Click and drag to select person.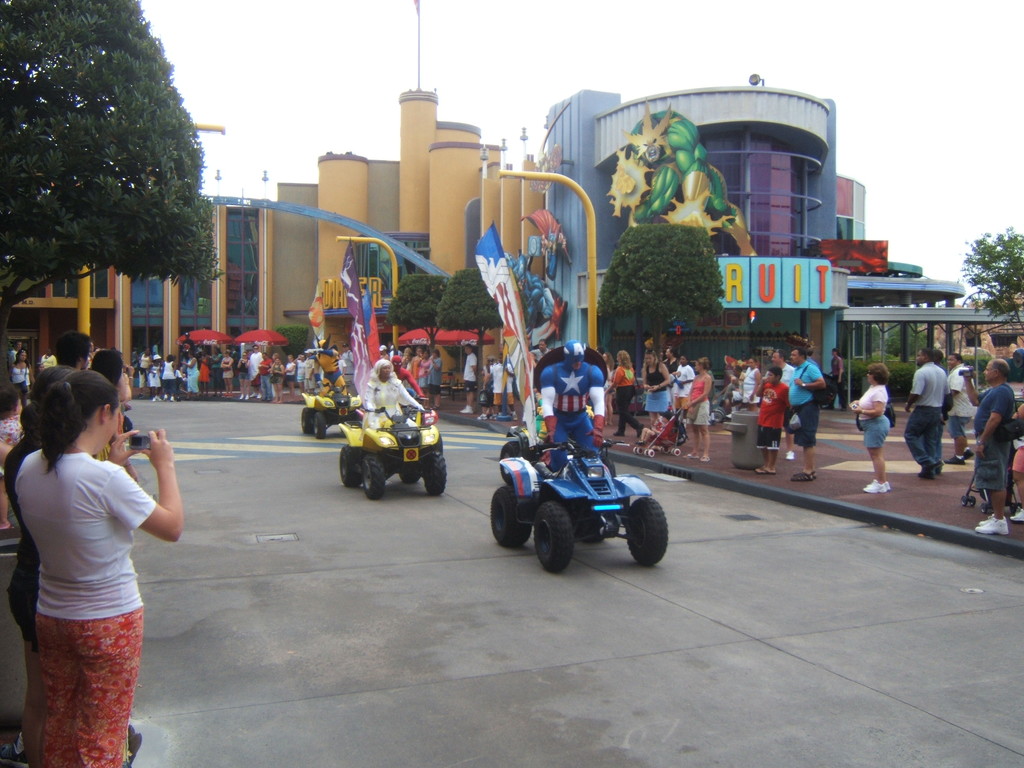
Selection: region(609, 352, 646, 437).
